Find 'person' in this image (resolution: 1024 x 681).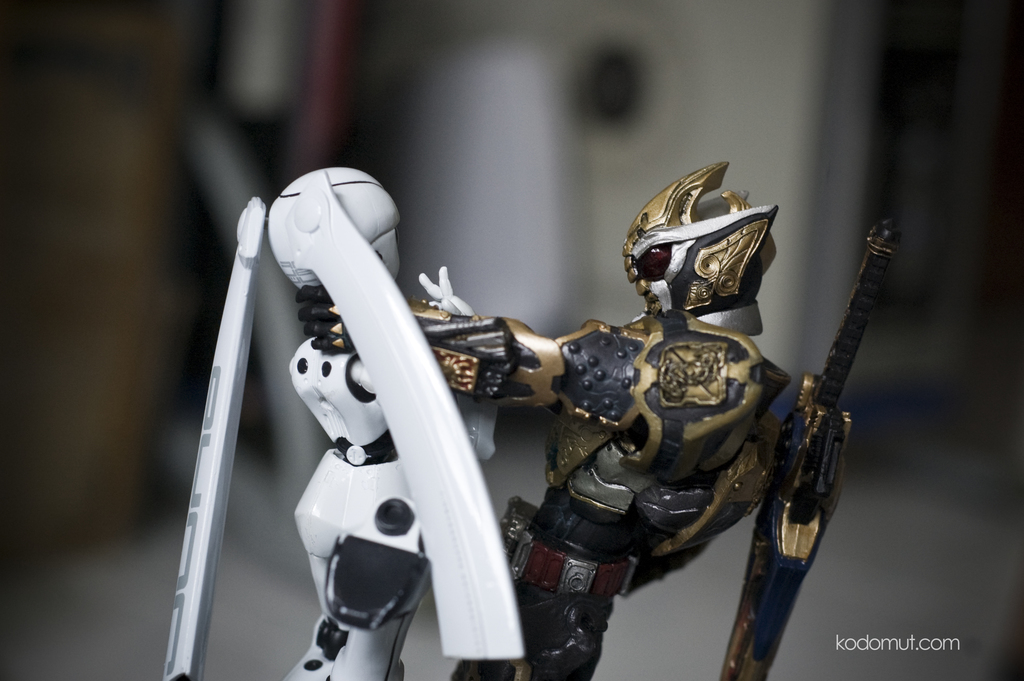
{"left": 264, "top": 165, "right": 497, "bottom": 680}.
